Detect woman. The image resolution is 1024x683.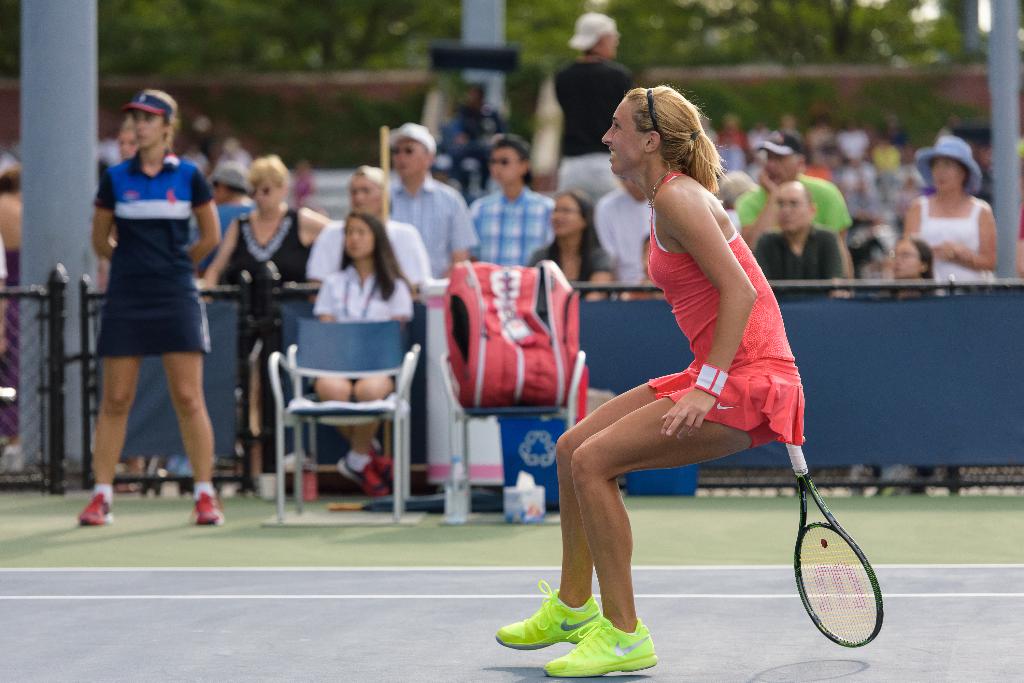
{"x1": 529, "y1": 189, "x2": 613, "y2": 301}.
